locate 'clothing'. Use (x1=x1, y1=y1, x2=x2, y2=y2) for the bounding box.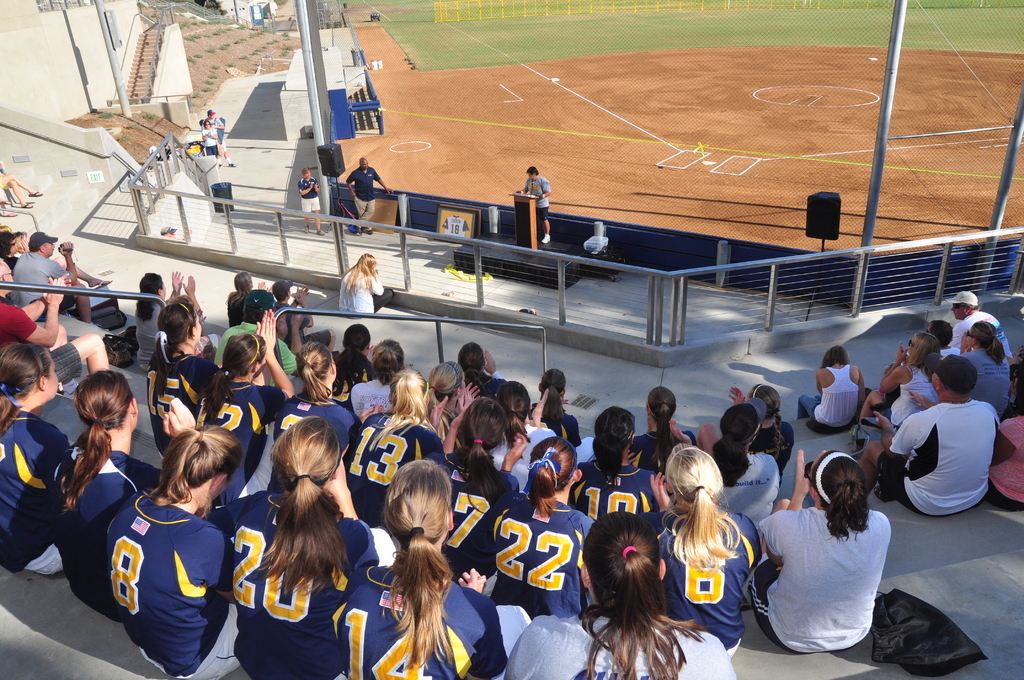
(x1=872, y1=399, x2=1002, y2=508).
